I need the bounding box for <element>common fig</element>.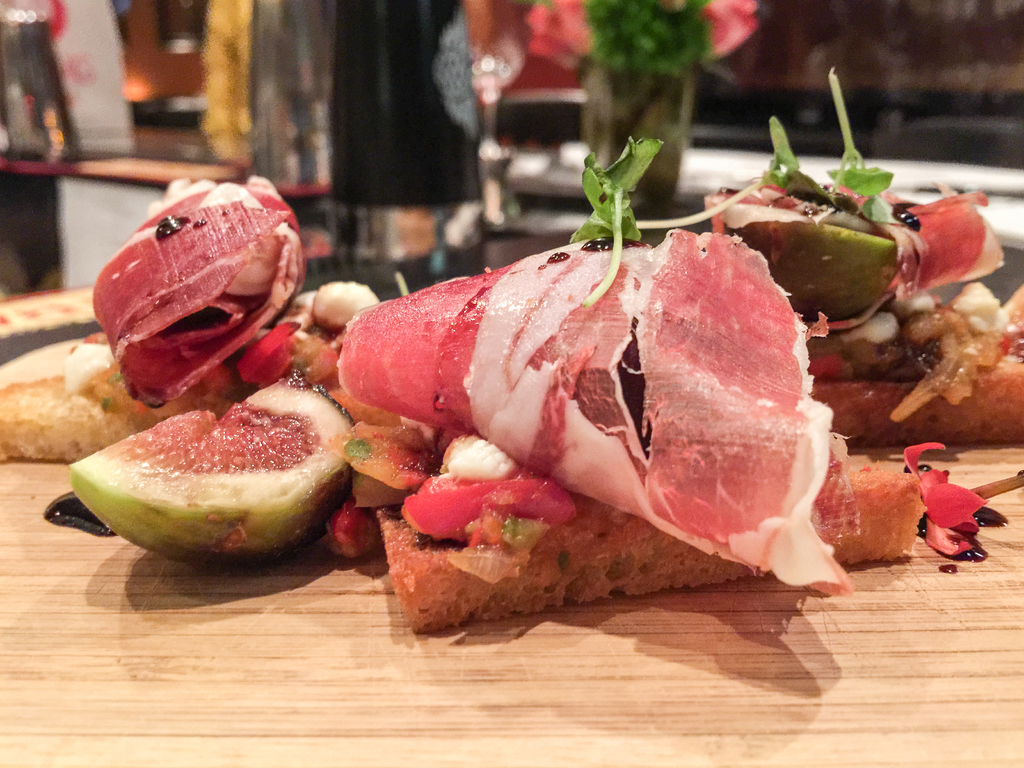
Here it is: (67, 366, 357, 558).
